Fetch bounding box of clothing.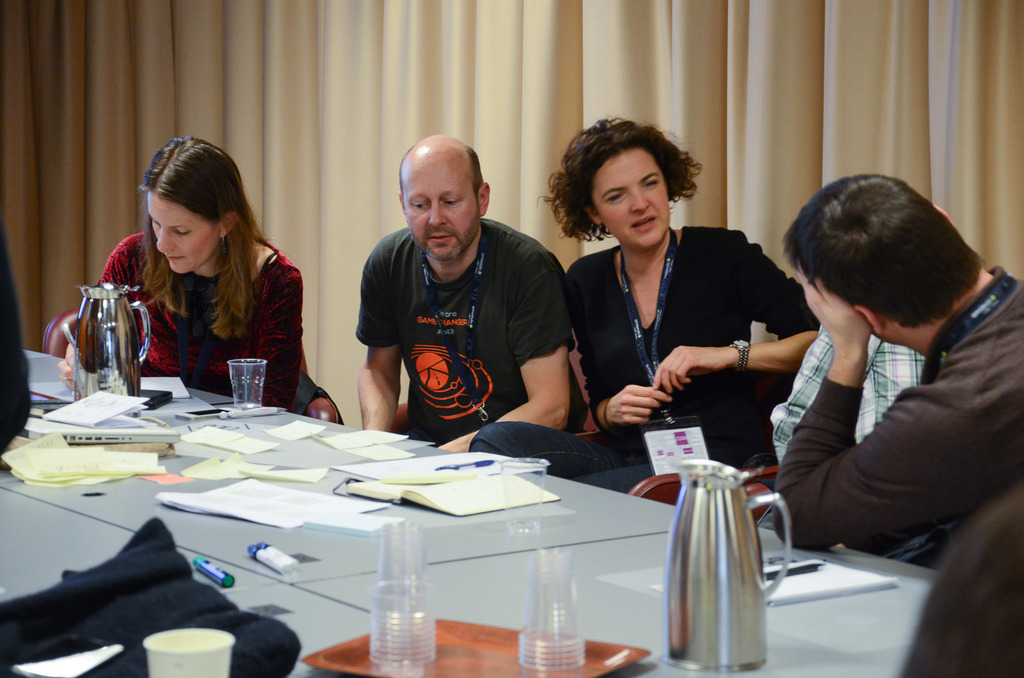
Bbox: region(768, 338, 934, 564).
